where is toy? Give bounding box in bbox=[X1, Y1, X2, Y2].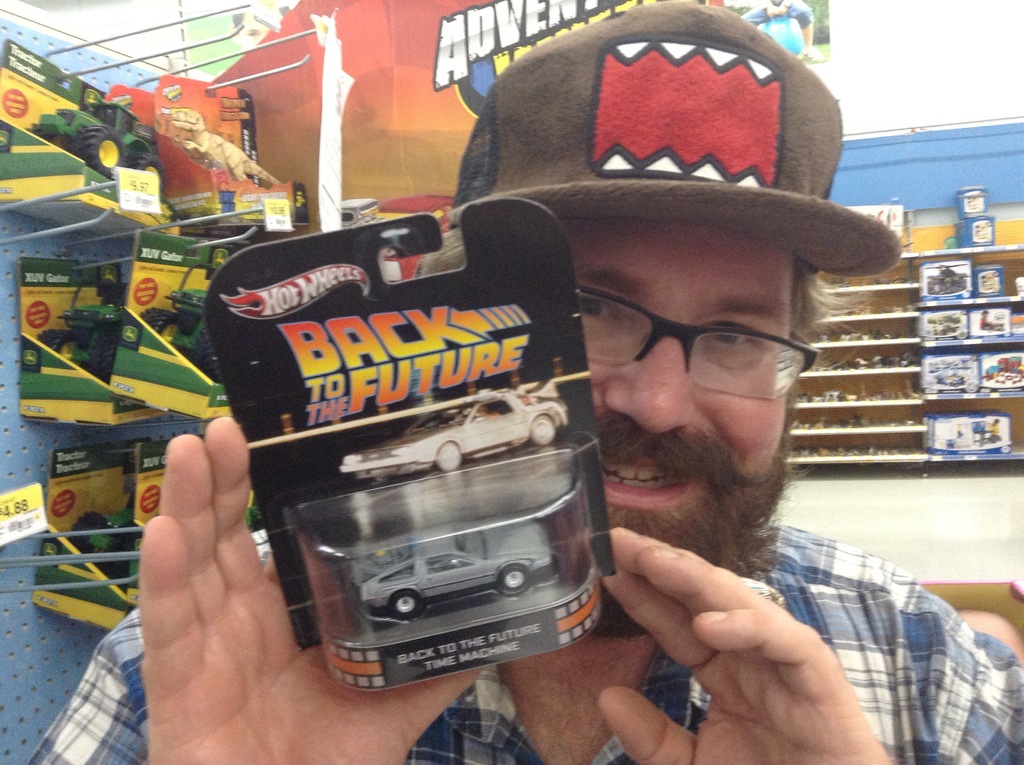
bbox=[918, 404, 1018, 467].
